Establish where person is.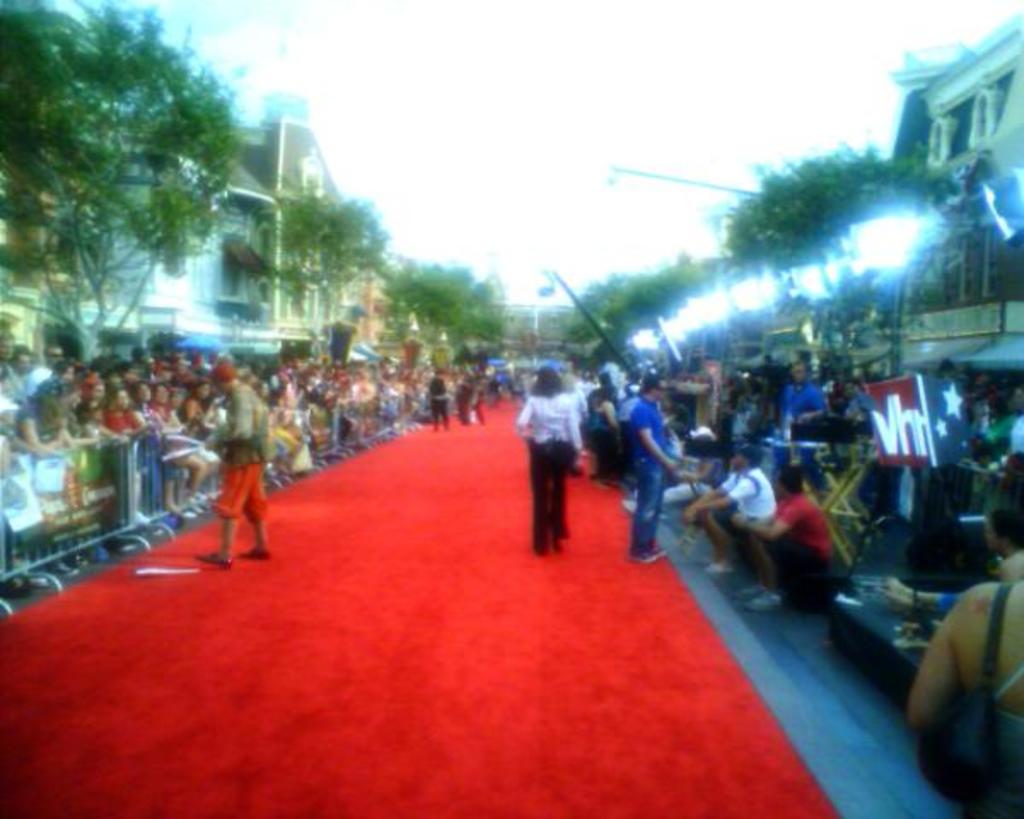
Established at 148 370 164 428.
